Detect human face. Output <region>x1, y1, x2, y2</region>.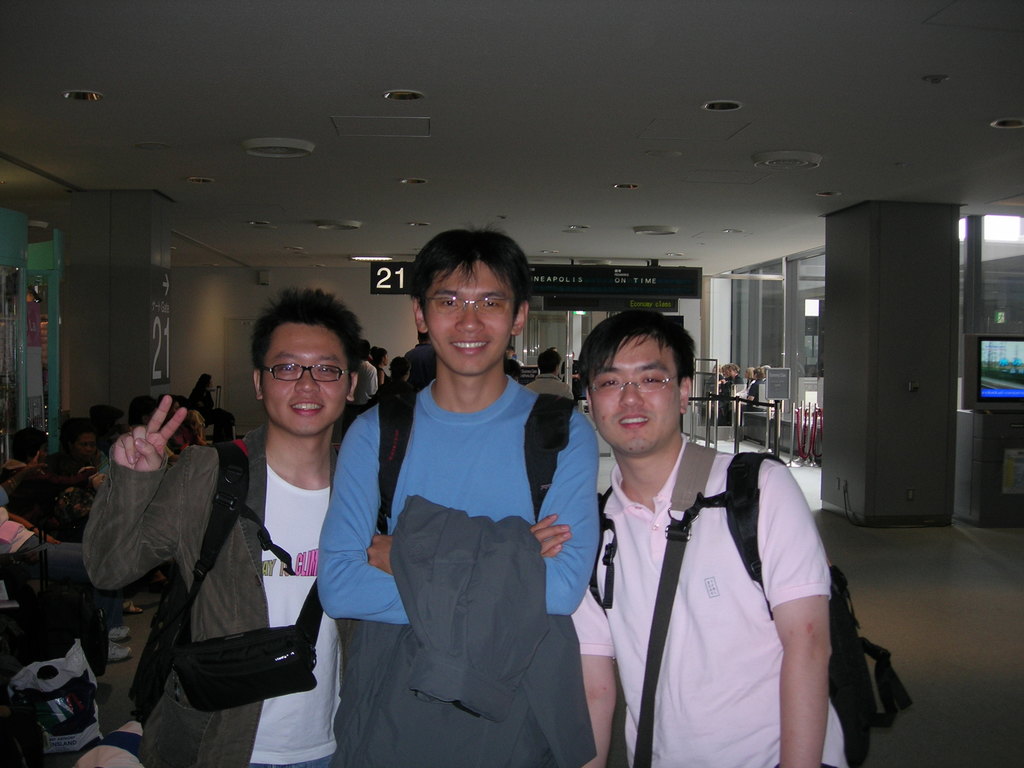
<region>598, 333, 679, 451</region>.
